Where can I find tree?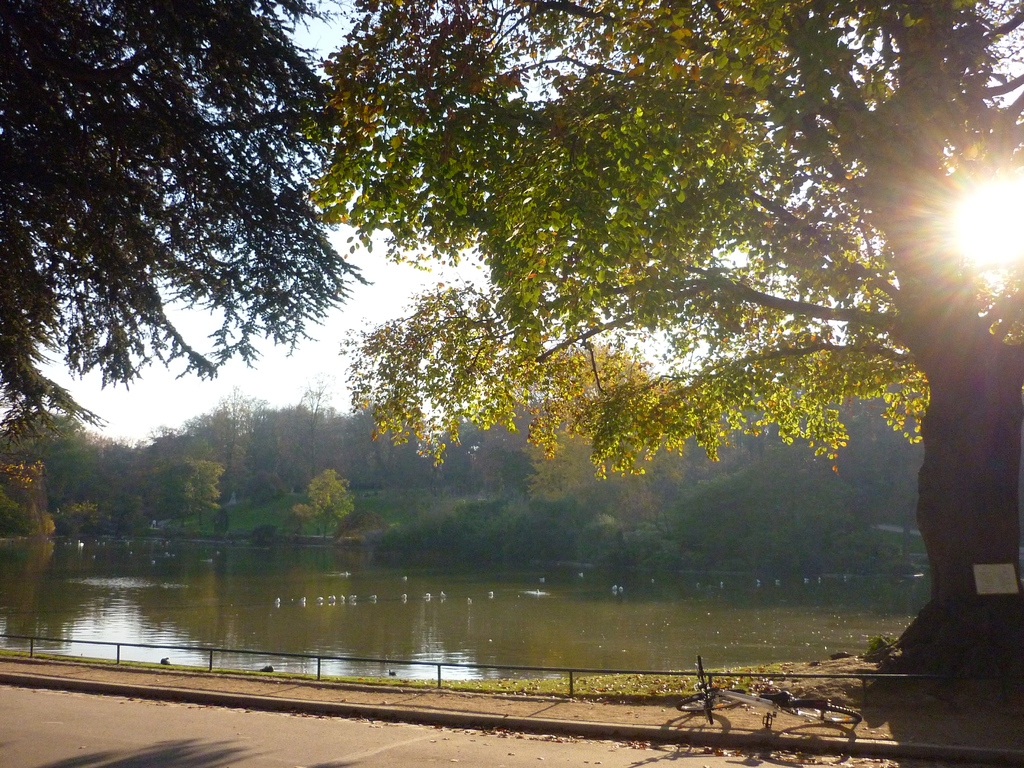
You can find it at select_region(742, 524, 783, 570).
